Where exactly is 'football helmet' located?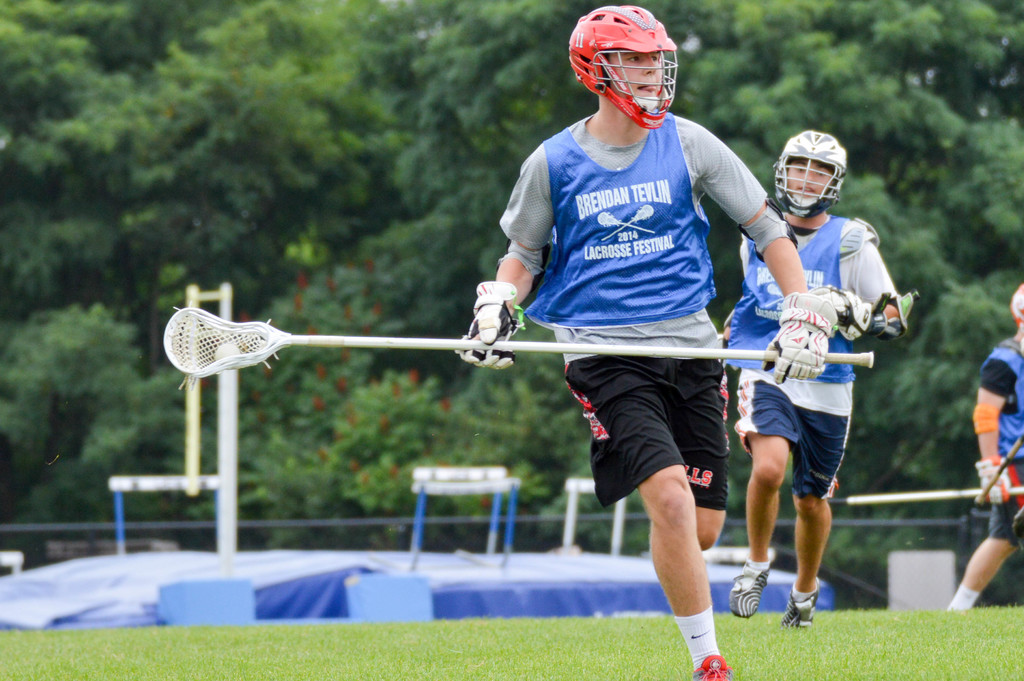
Its bounding box is <box>575,6,691,132</box>.
